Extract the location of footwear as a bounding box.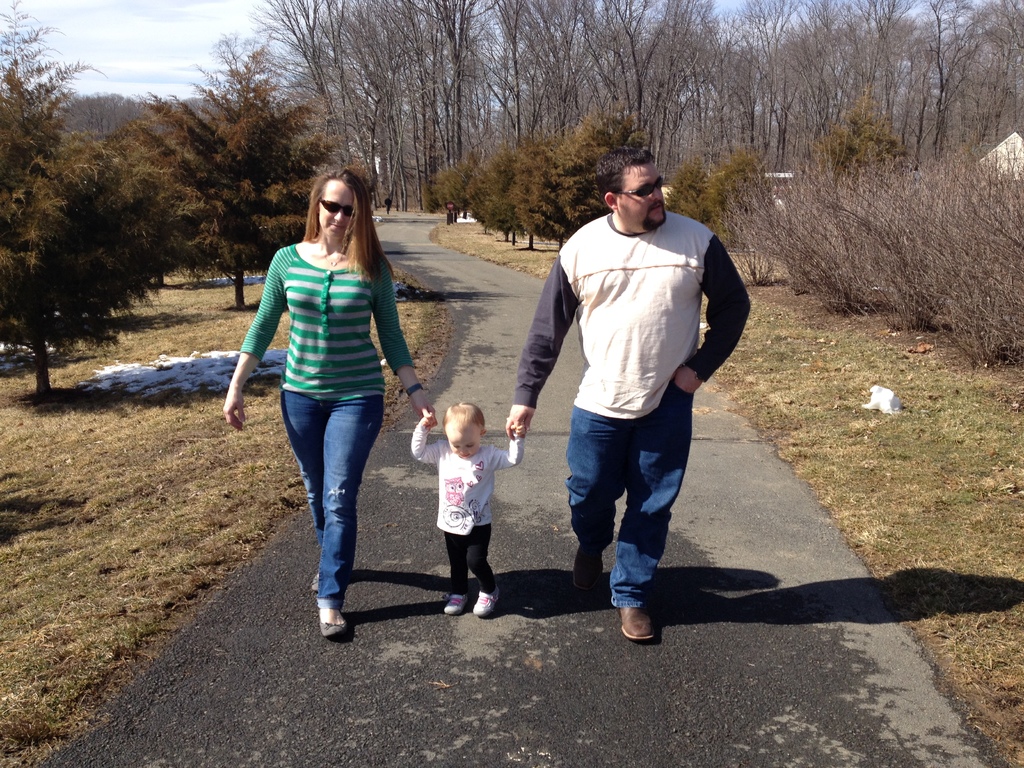
x1=305, y1=573, x2=374, y2=647.
